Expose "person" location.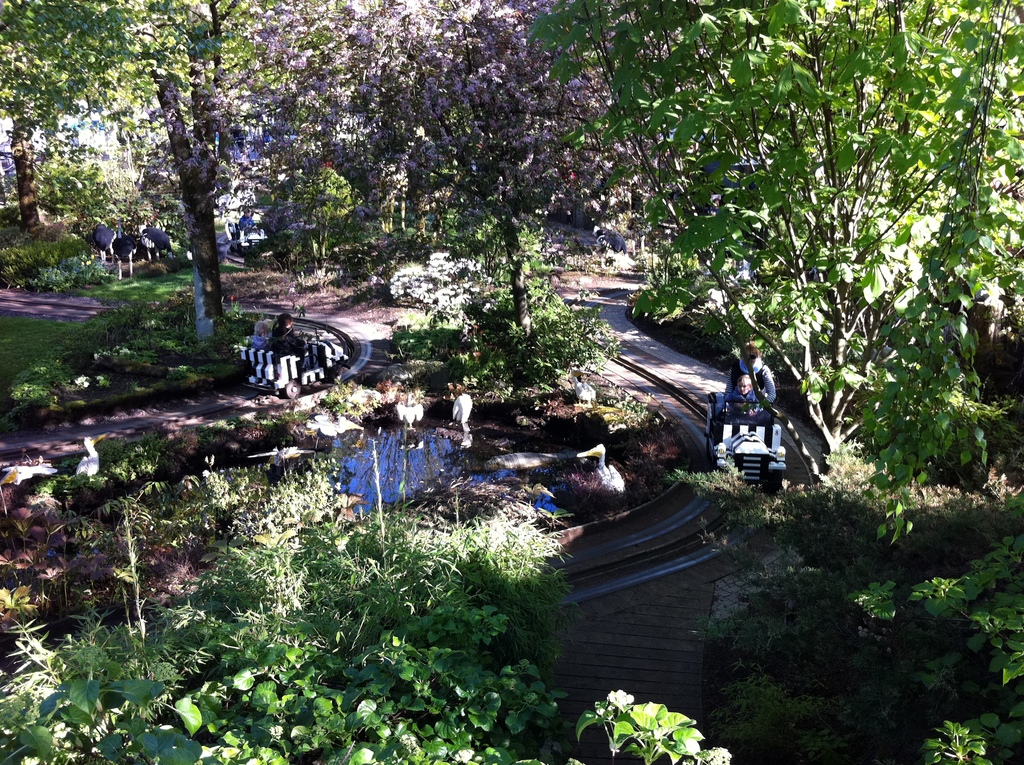
Exposed at select_region(234, 205, 257, 235).
